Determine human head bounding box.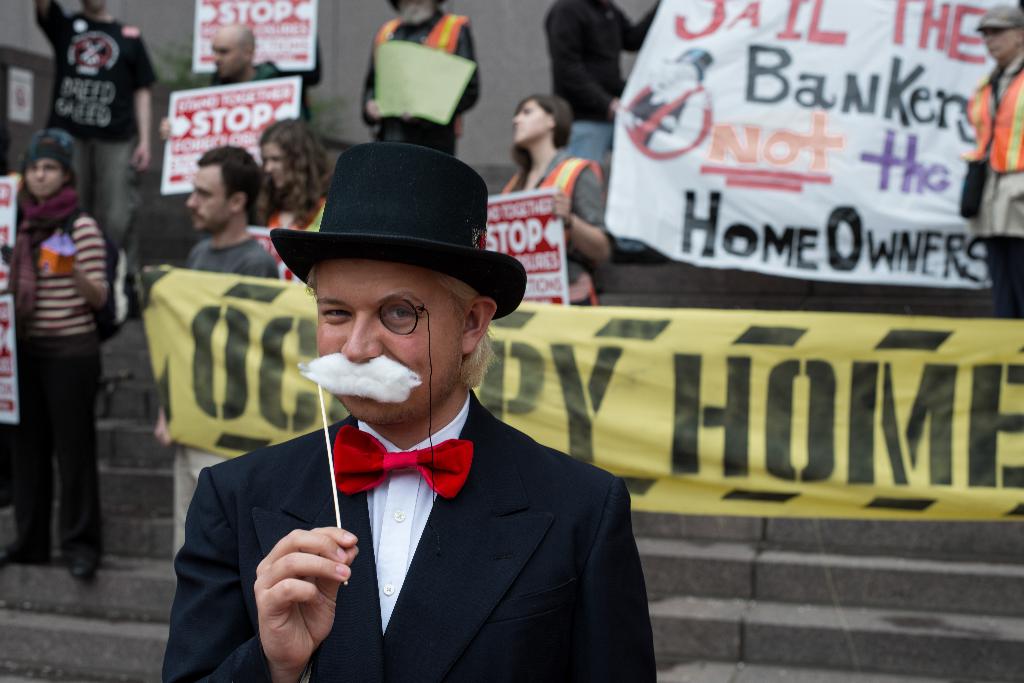
Determined: detection(210, 25, 254, 79).
